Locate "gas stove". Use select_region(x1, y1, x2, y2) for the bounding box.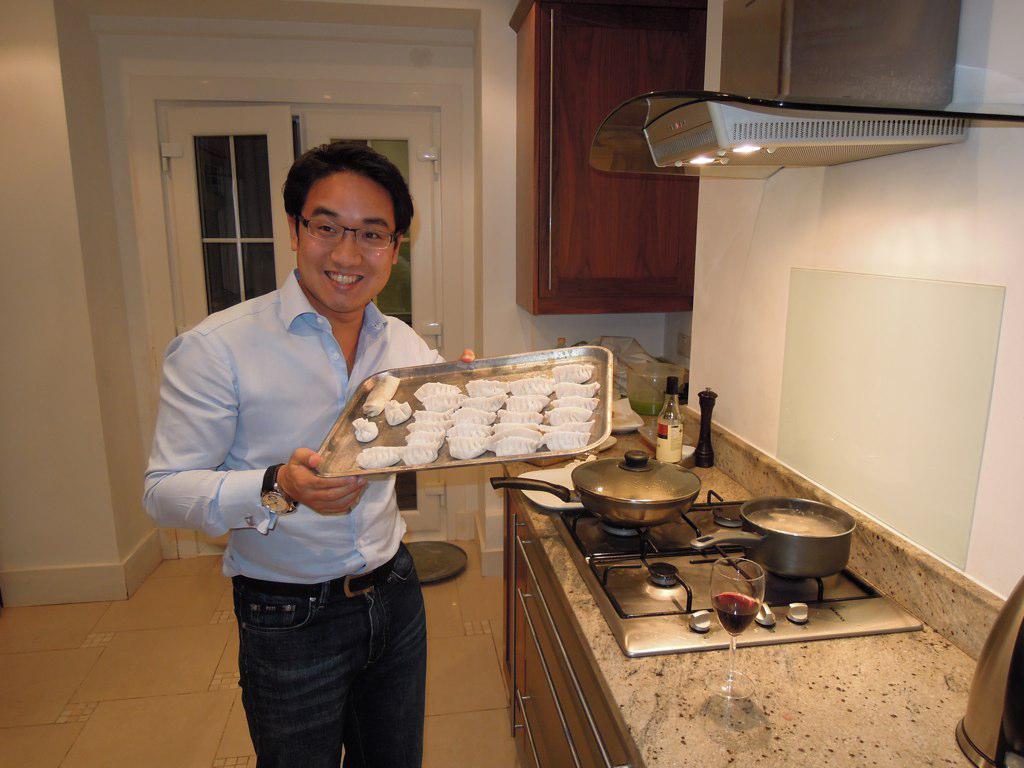
select_region(546, 486, 930, 657).
